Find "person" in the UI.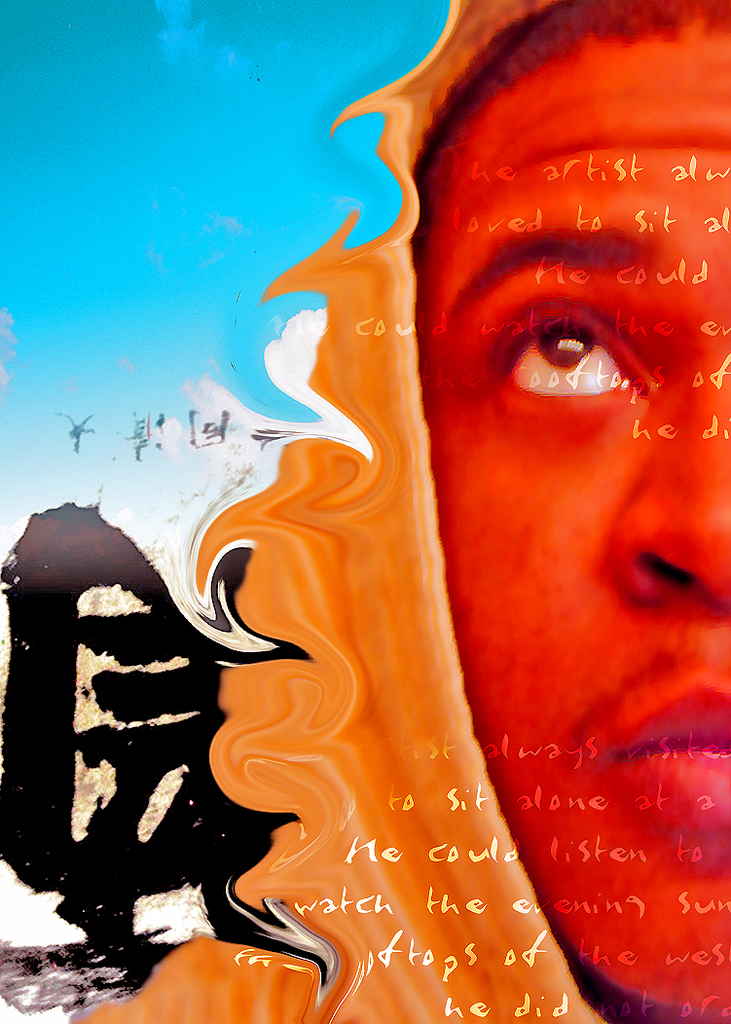
UI element at 409,0,730,1023.
